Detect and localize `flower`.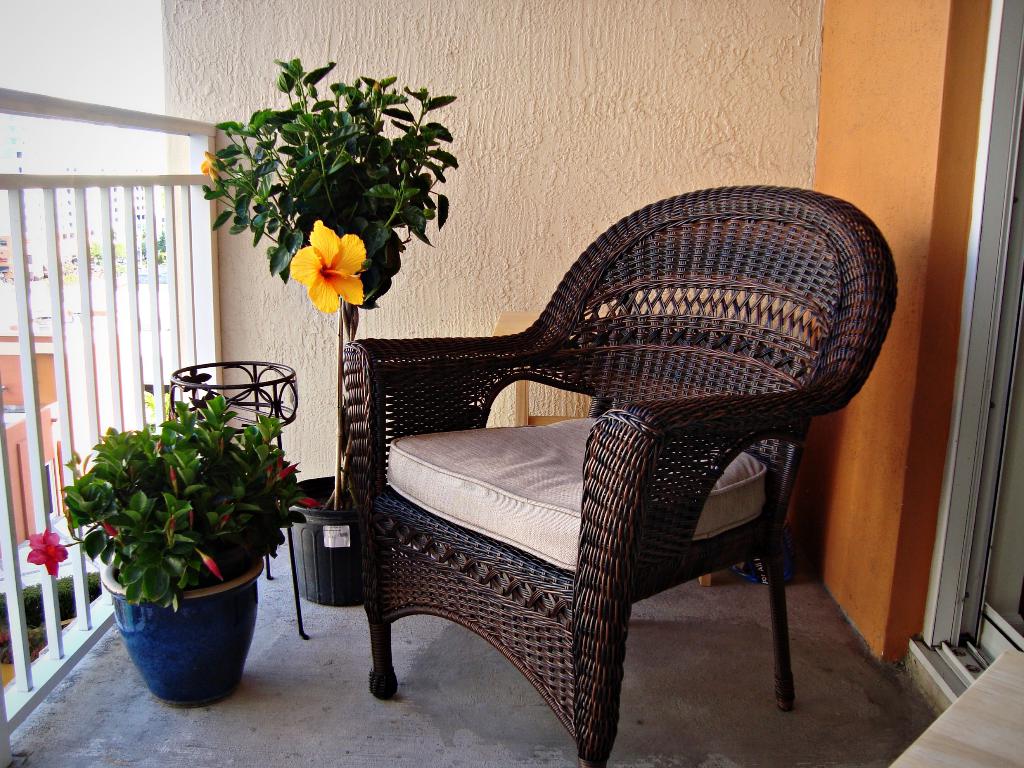
Localized at (292,220,369,315).
